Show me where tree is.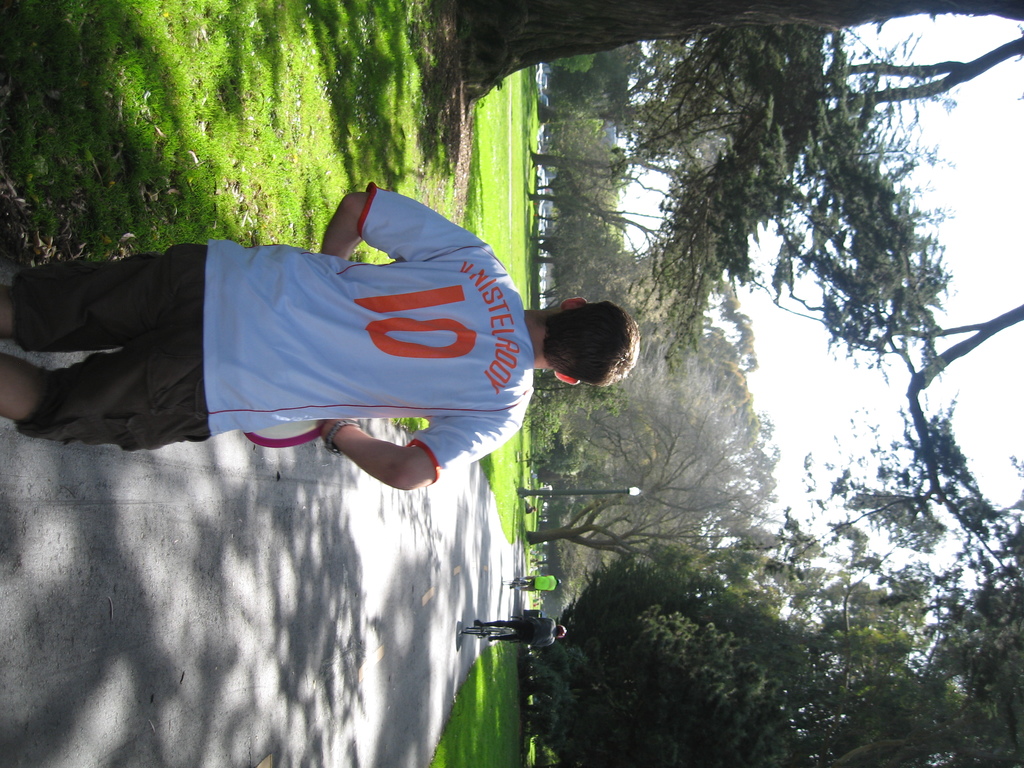
tree is at bbox=[445, 0, 1023, 100].
